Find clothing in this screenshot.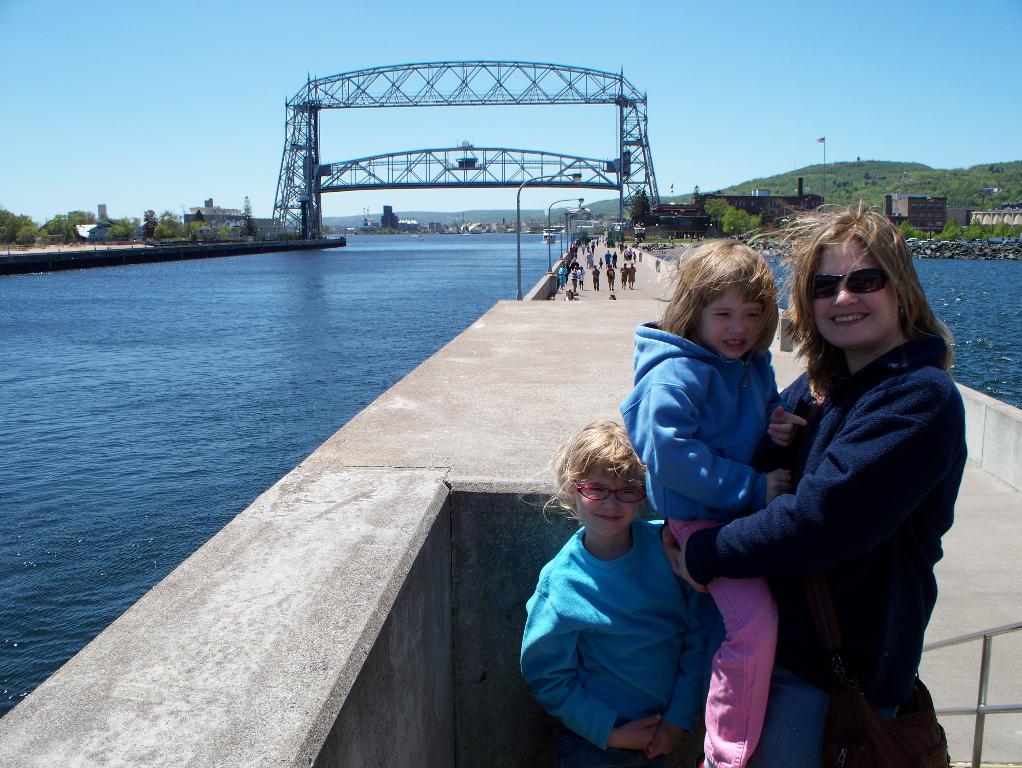
The bounding box for clothing is box(529, 466, 723, 755).
